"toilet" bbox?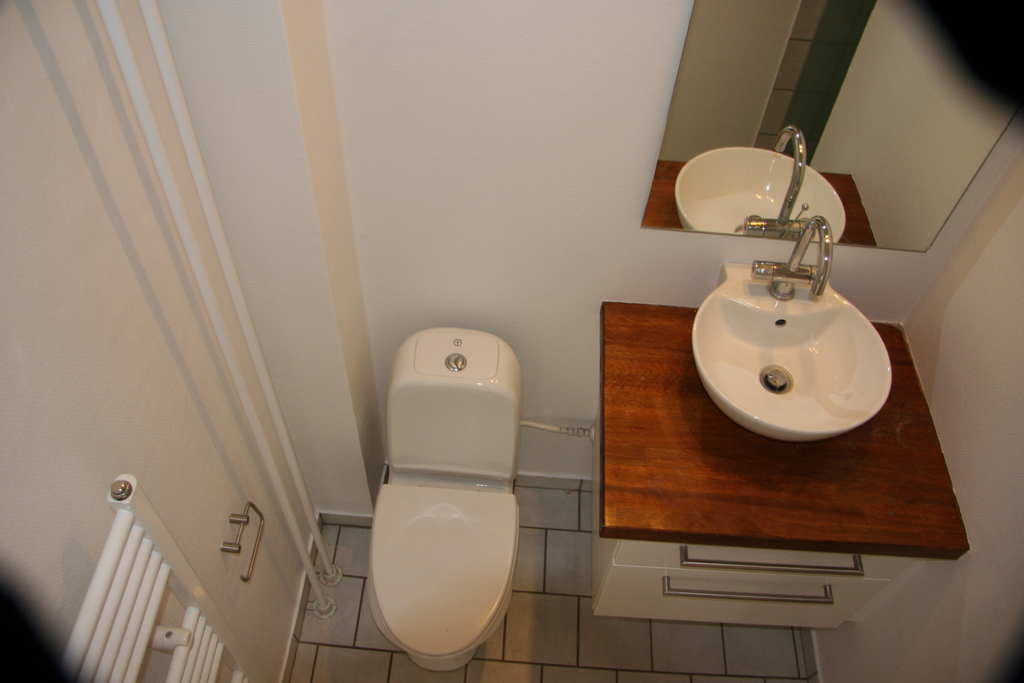
<bbox>366, 468, 519, 672</bbox>
